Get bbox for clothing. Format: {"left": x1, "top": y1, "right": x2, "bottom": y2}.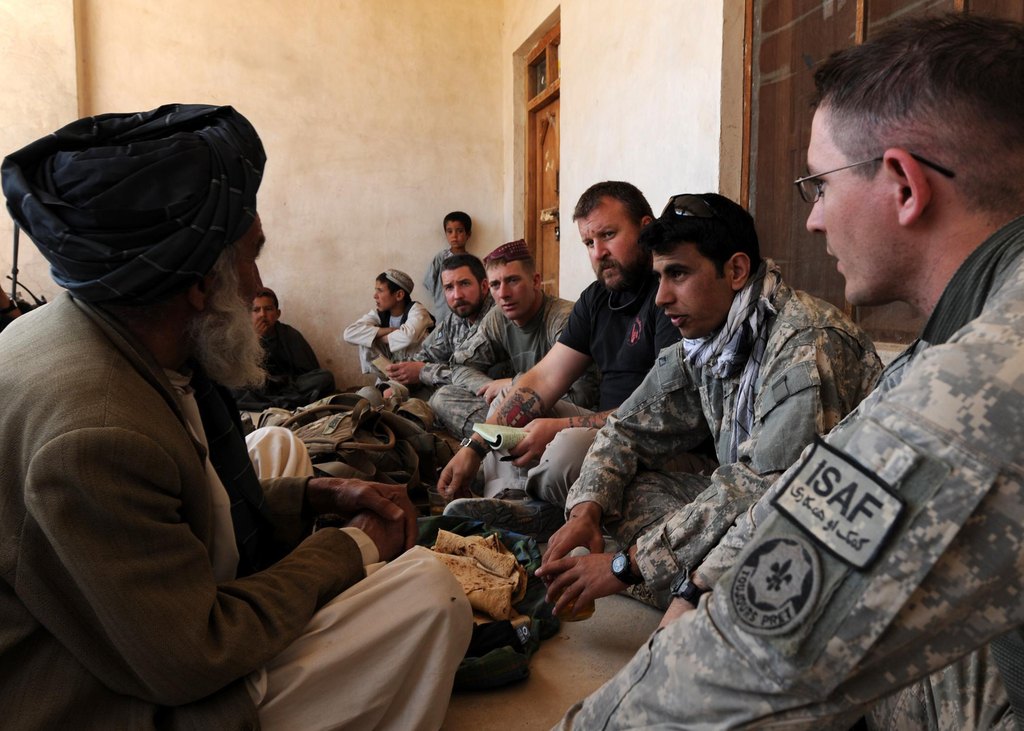
{"left": 8, "top": 195, "right": 390, "bottom": 727}.
